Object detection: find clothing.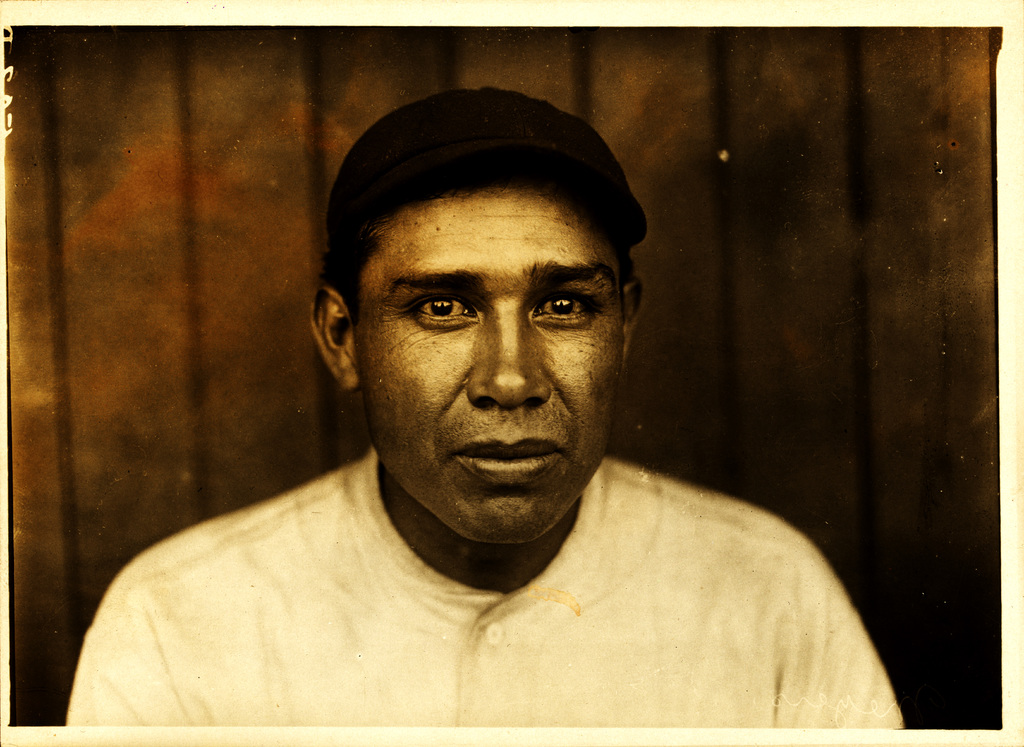
Rect(65, 413, 941, 726).
